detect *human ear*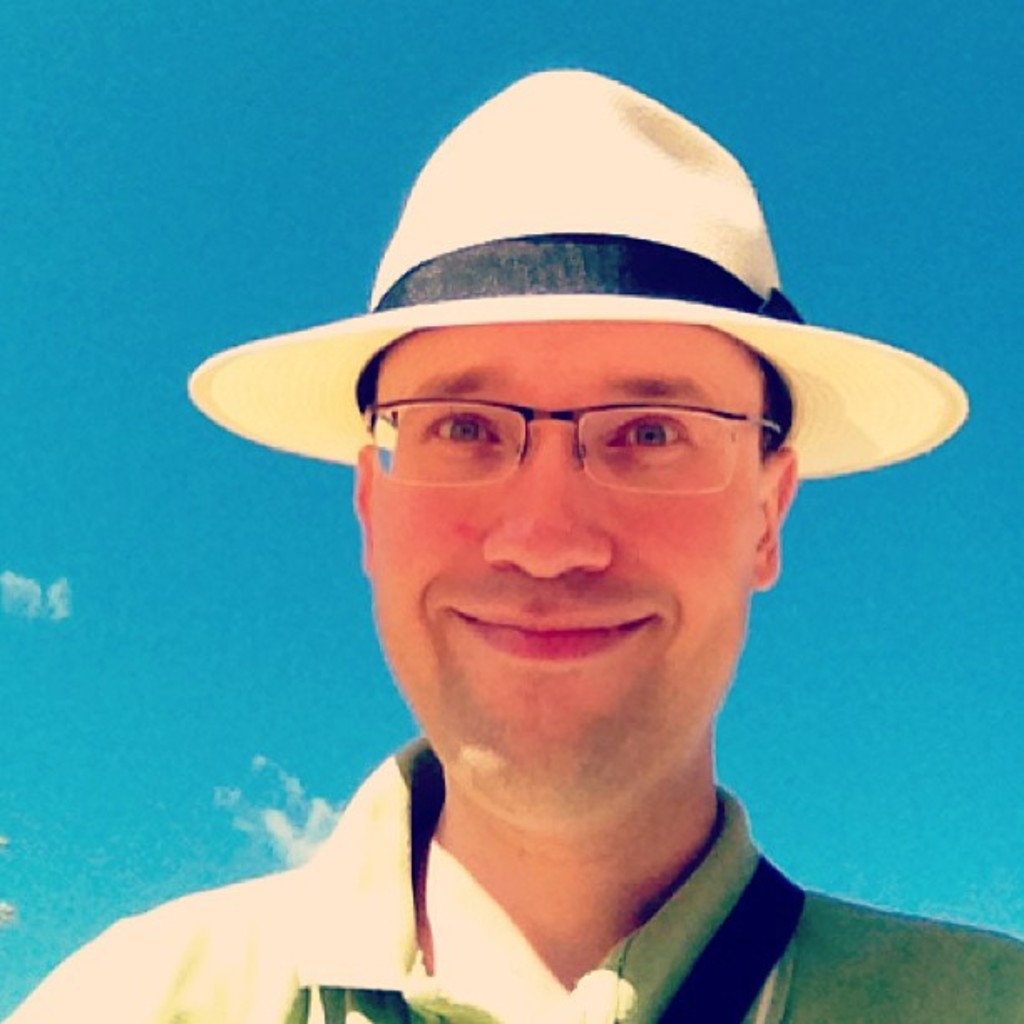
(746,450,800,589)
